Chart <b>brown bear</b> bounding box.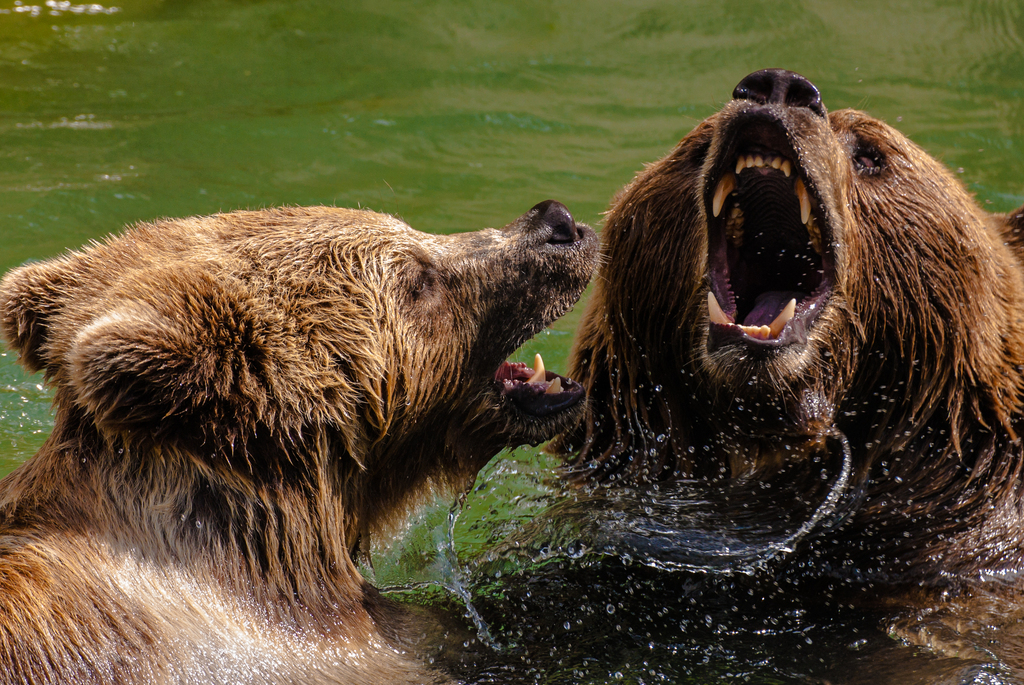
Charted: region(0, 200, 611, 684).
